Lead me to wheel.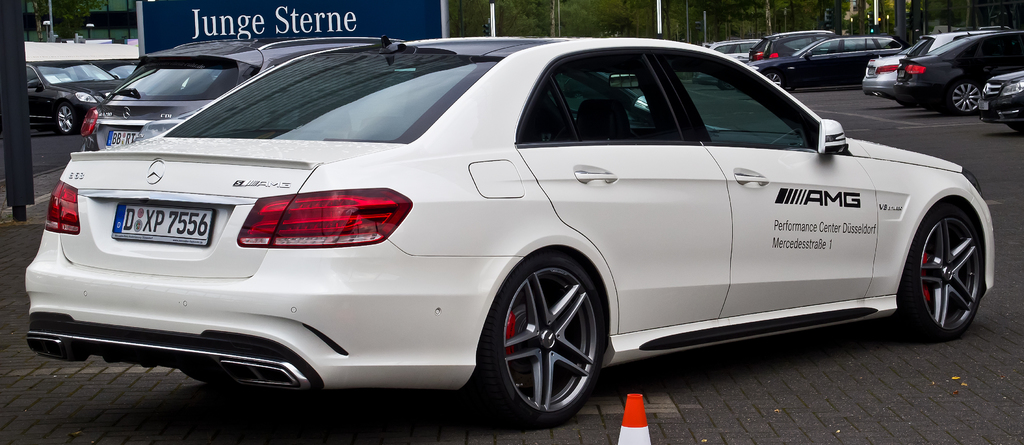
Lead to 479/255/612/431.
